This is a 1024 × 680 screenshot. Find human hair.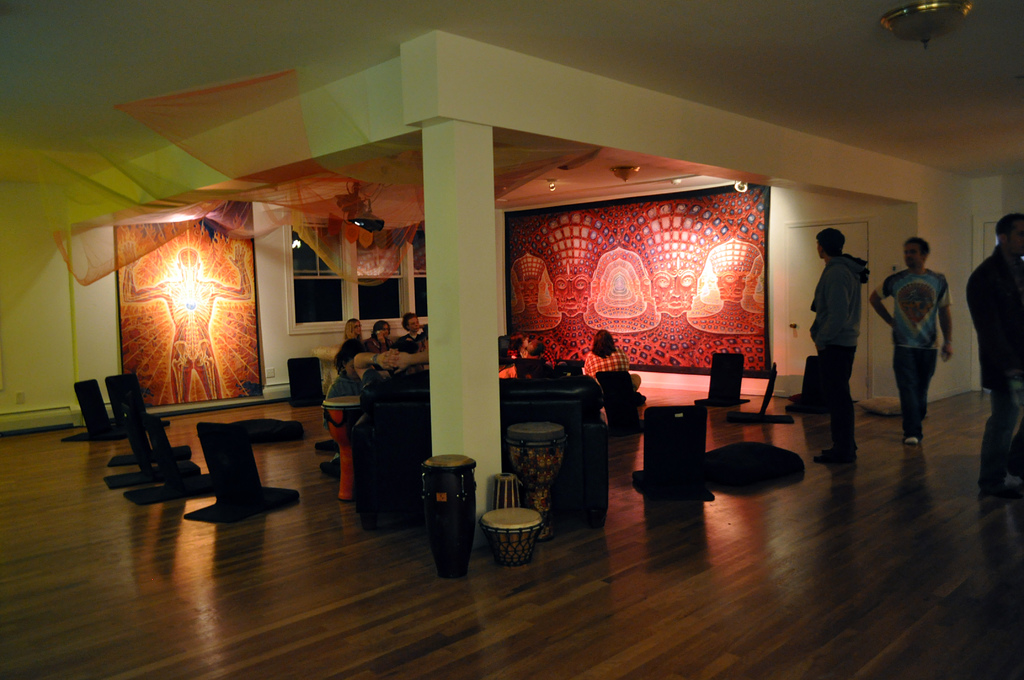
Bounding box: {"x1": 521, "y1": 337, "x2": 547, "y2": 357}.
